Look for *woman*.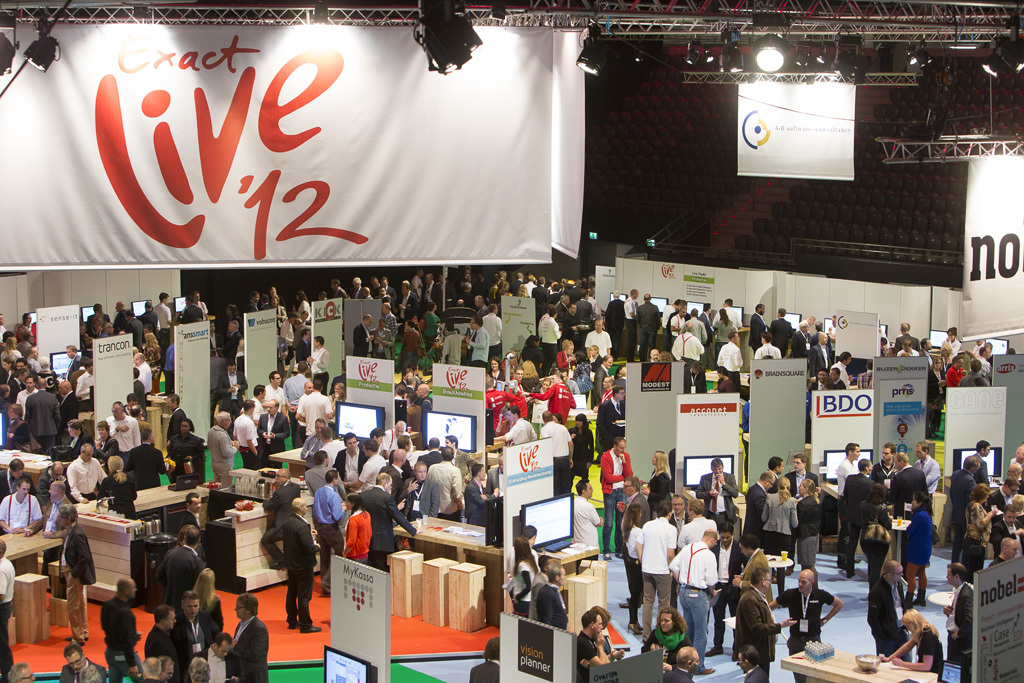
Found: rect(708, 307, 735, 358).
